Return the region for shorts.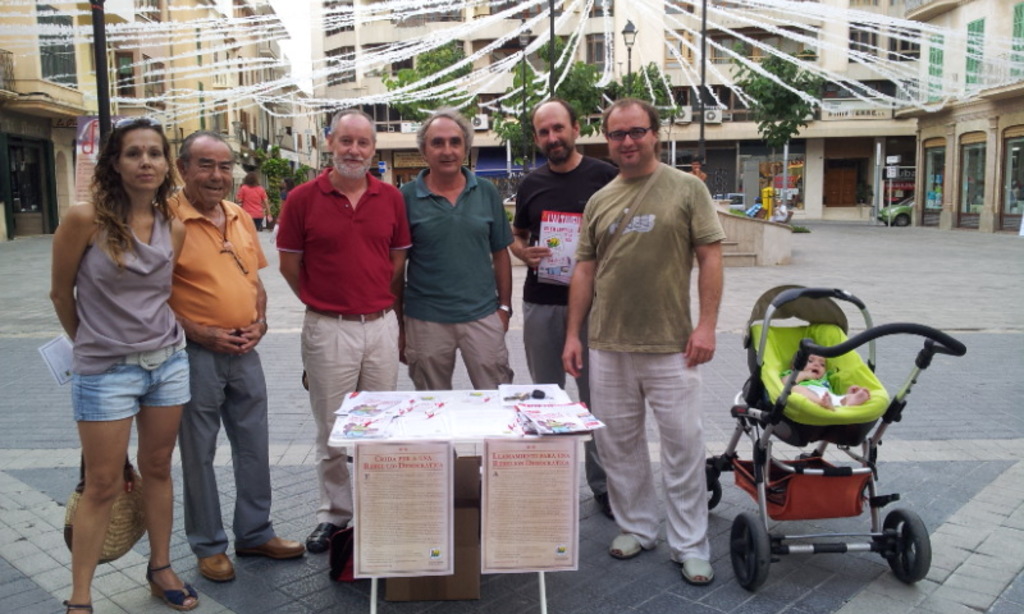
bbox=(52, 320, 192, 441).
